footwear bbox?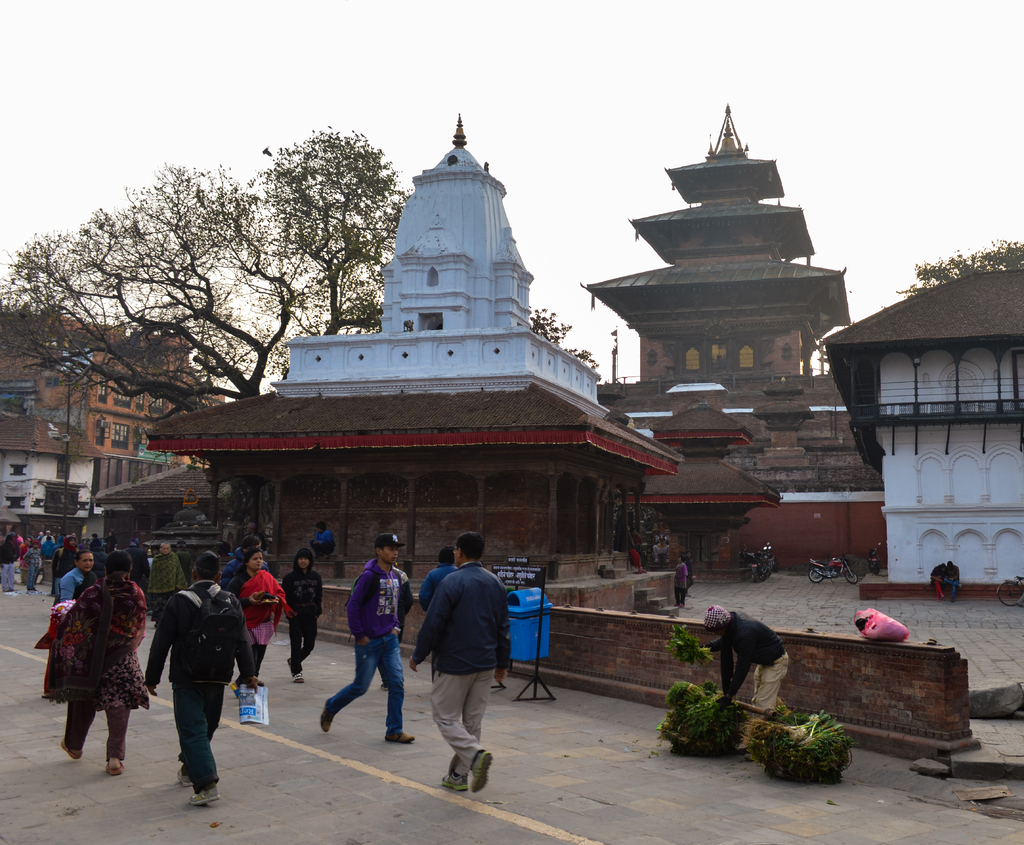
[left=385, top=724, right=413, bottom=744]
